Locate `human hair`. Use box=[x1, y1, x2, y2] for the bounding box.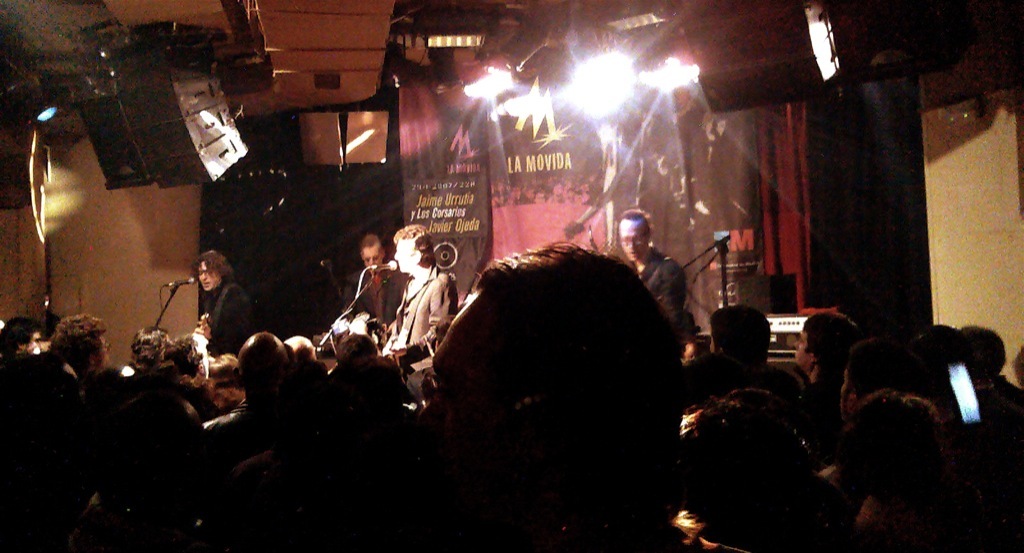
box=[844, 339, 919, 402].
